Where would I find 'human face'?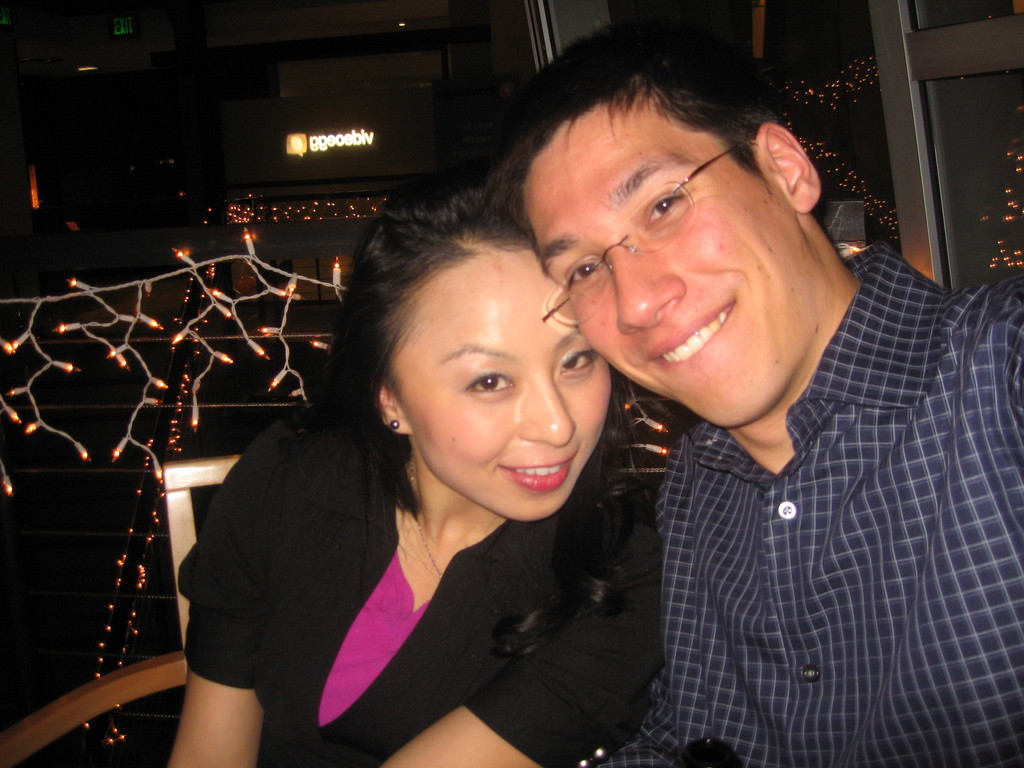
At l=392, t=253, r=615, b=520.
